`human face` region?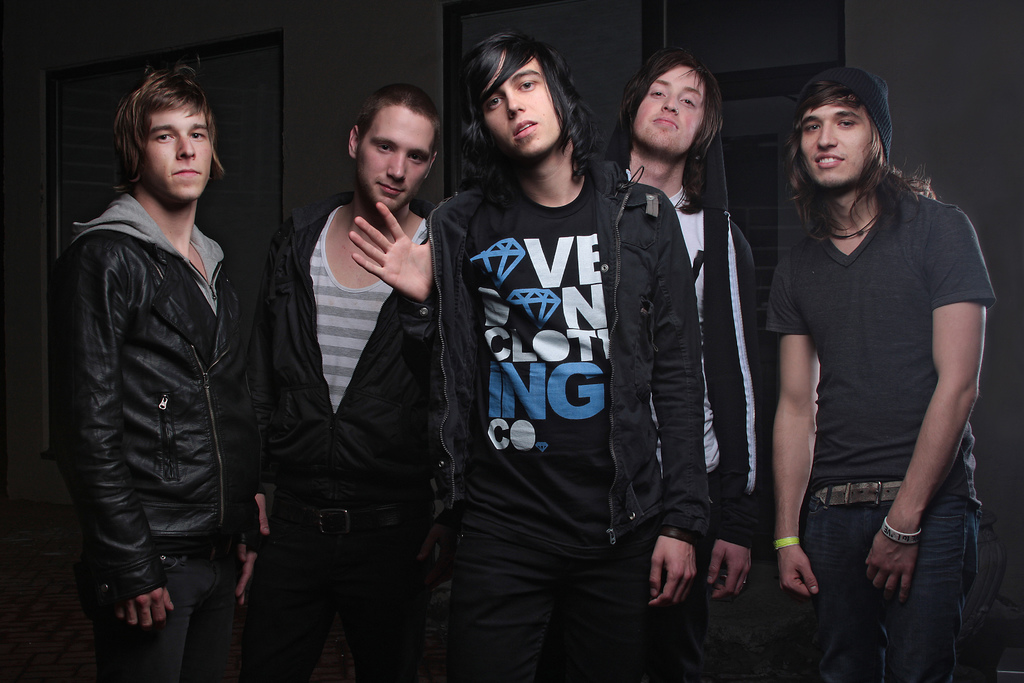
Rect(637, 65, 707, 167)
